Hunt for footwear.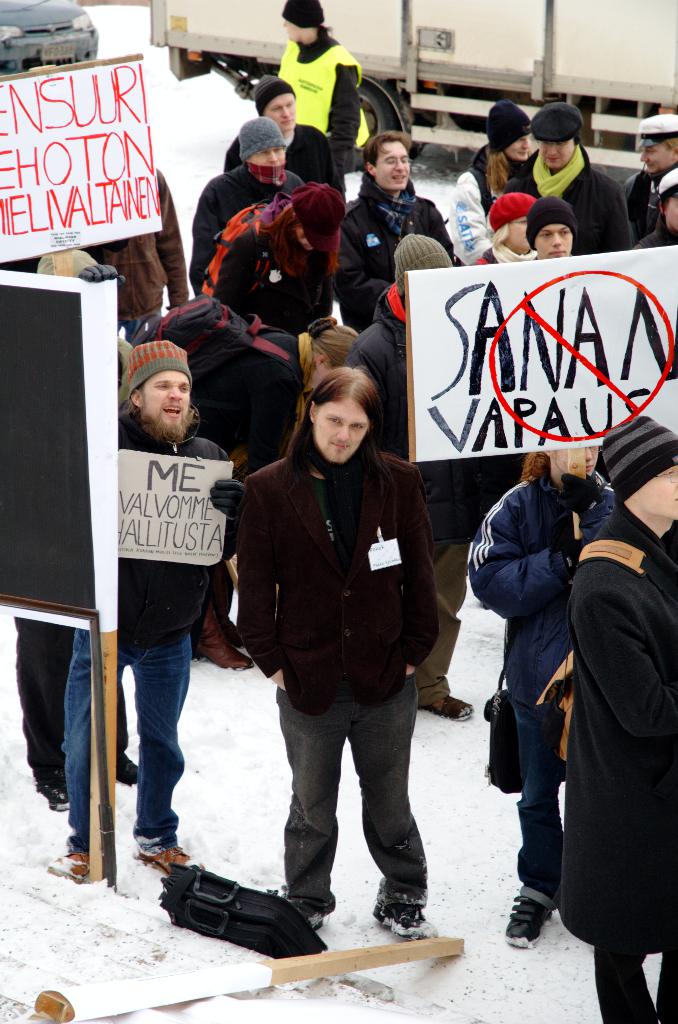
Hunted down at 282,895,330,929.
